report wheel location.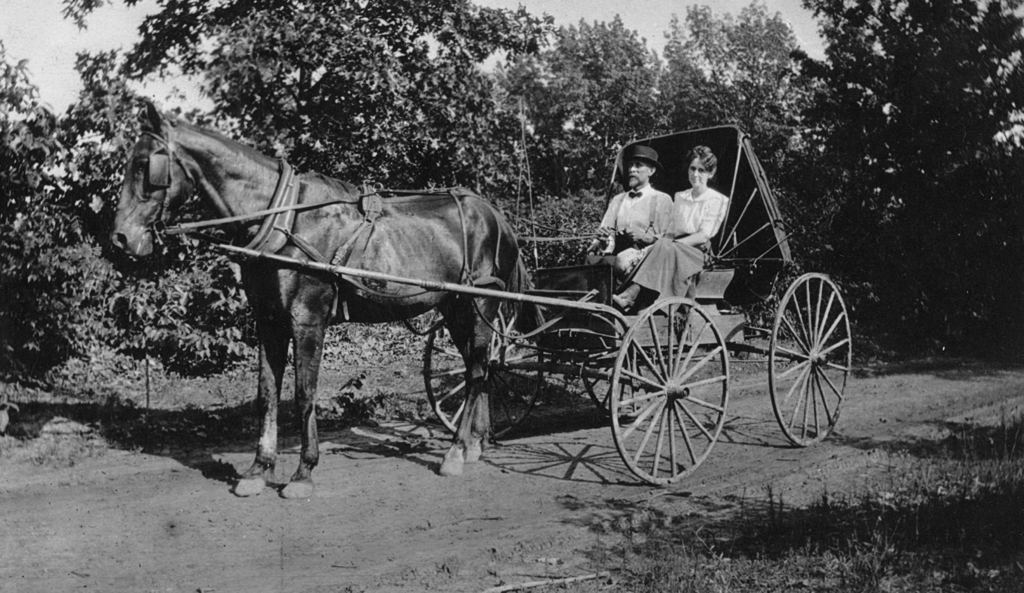
Report: 774, 259, 852, 442.
